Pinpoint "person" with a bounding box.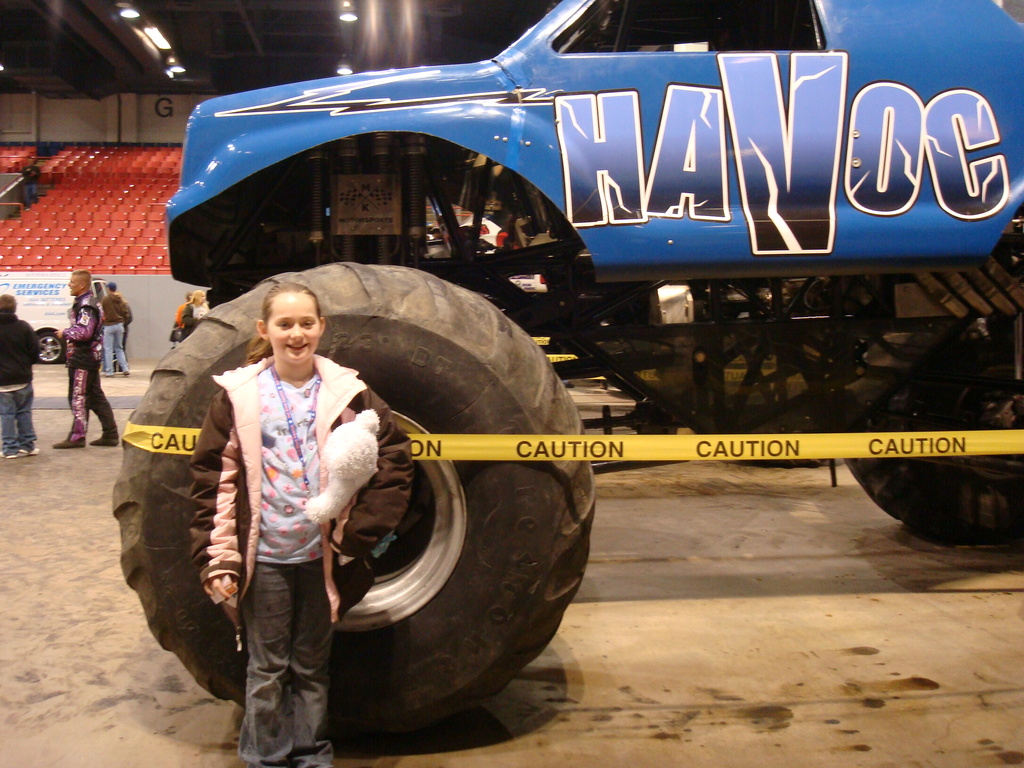
bbox=[189, 284, 406, 764].
